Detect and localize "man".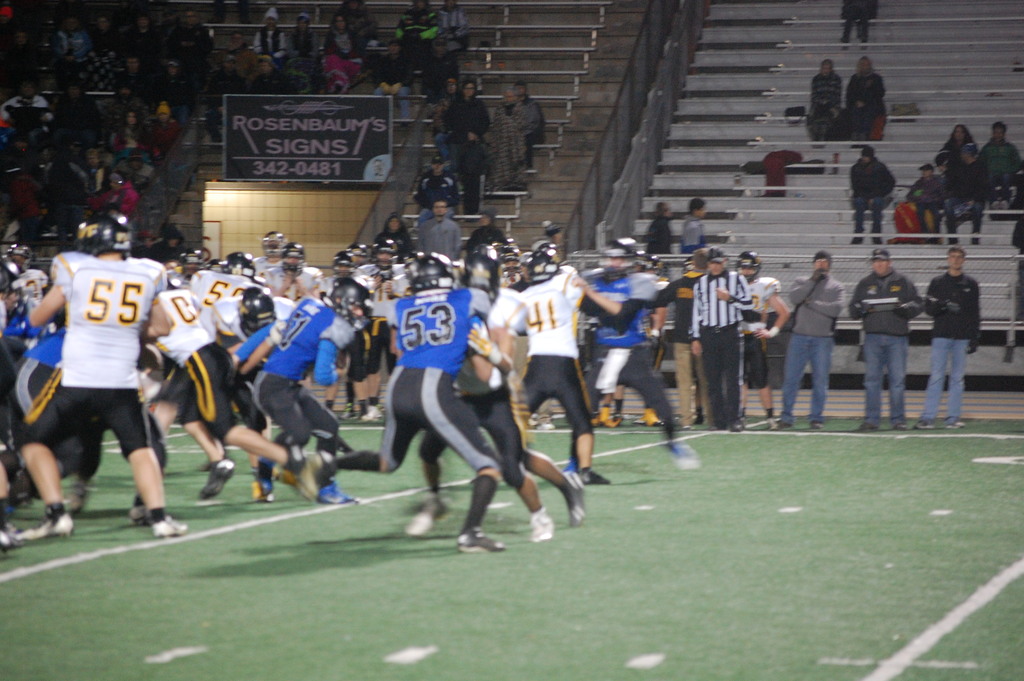
Localized at 762 254 845 432.
